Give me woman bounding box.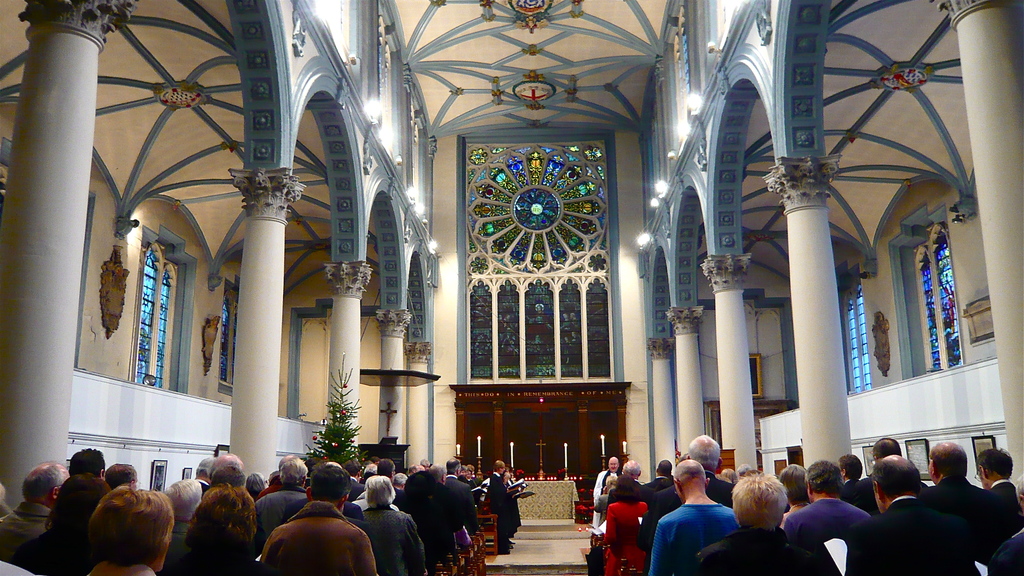
Rect(776, 459, 815, 536).
